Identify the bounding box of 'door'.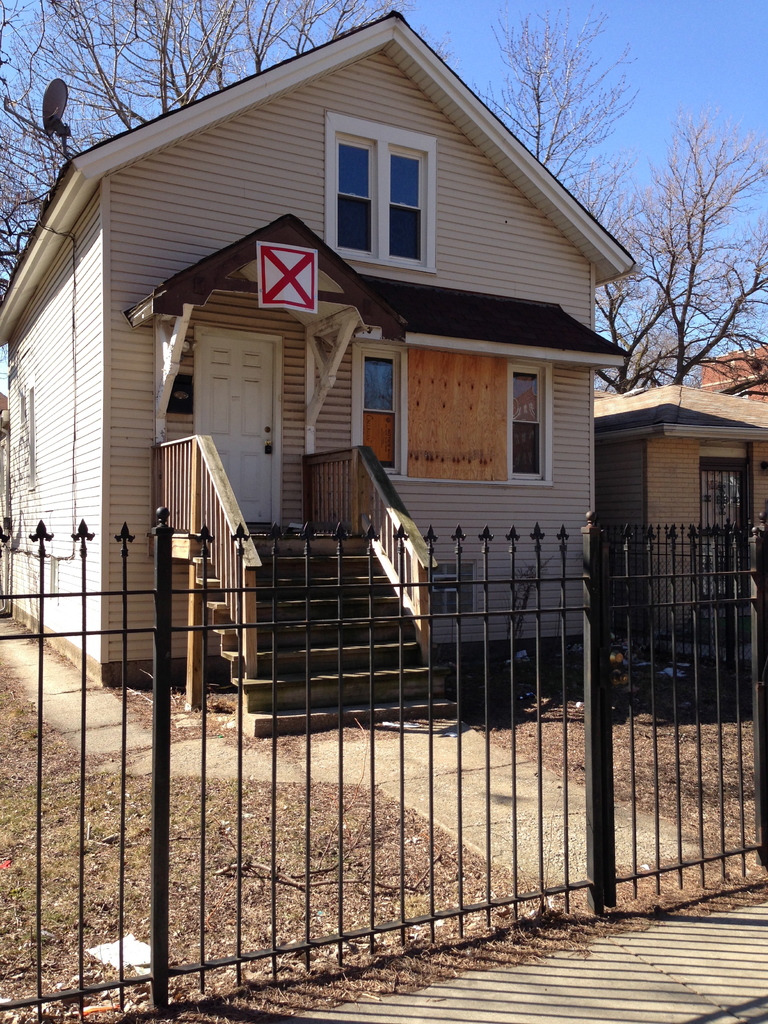
region(188, 328, 287, 523).
